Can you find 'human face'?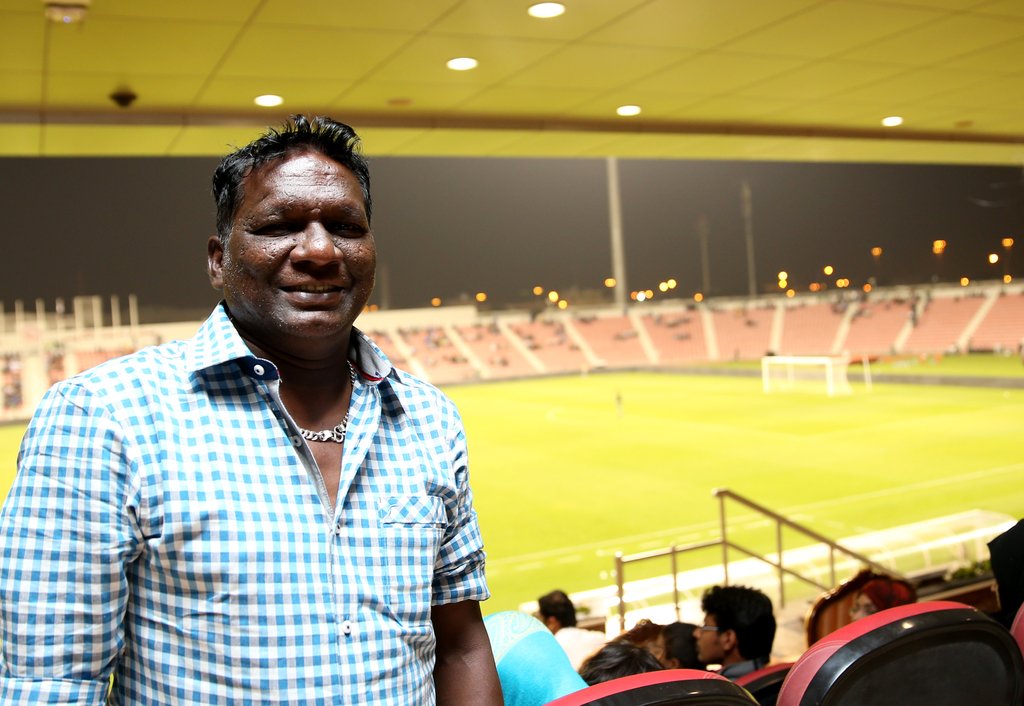
Yes, bounding box: 226, 147, 380, 344.
